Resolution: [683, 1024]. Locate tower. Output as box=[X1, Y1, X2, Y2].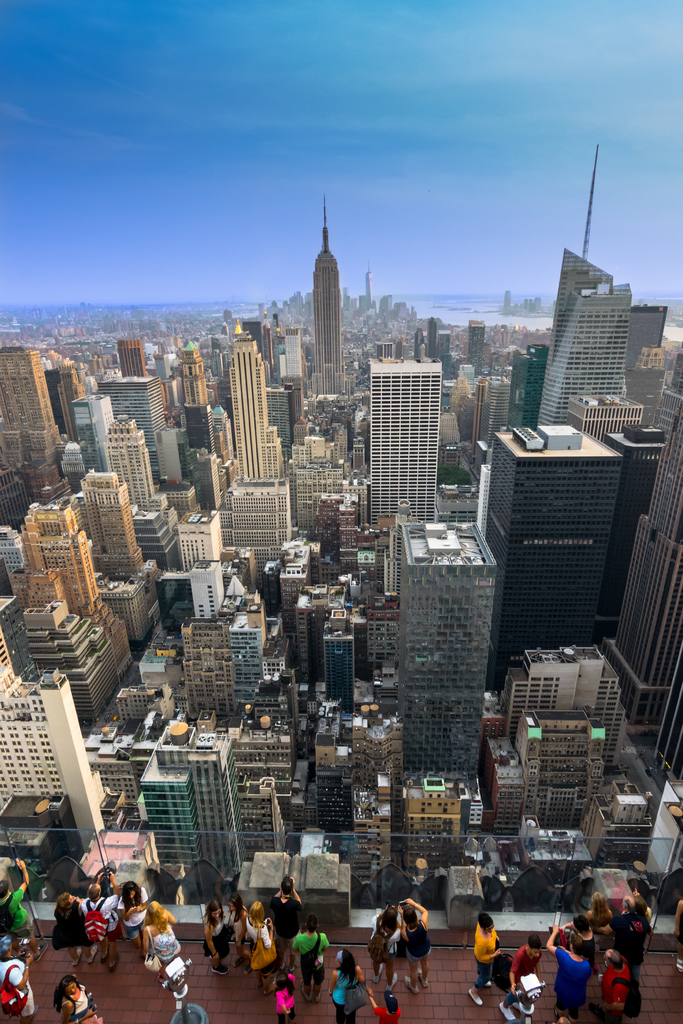
box=[406, 517, 484, 794].
